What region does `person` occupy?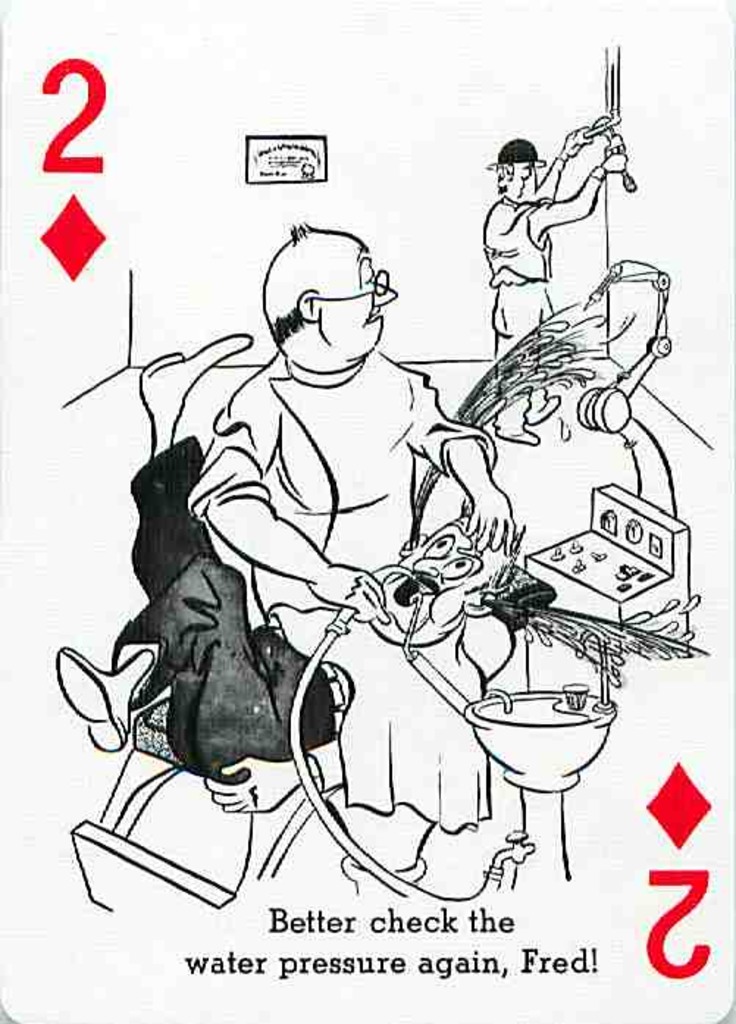
box=[477, 119, 630, 447].
